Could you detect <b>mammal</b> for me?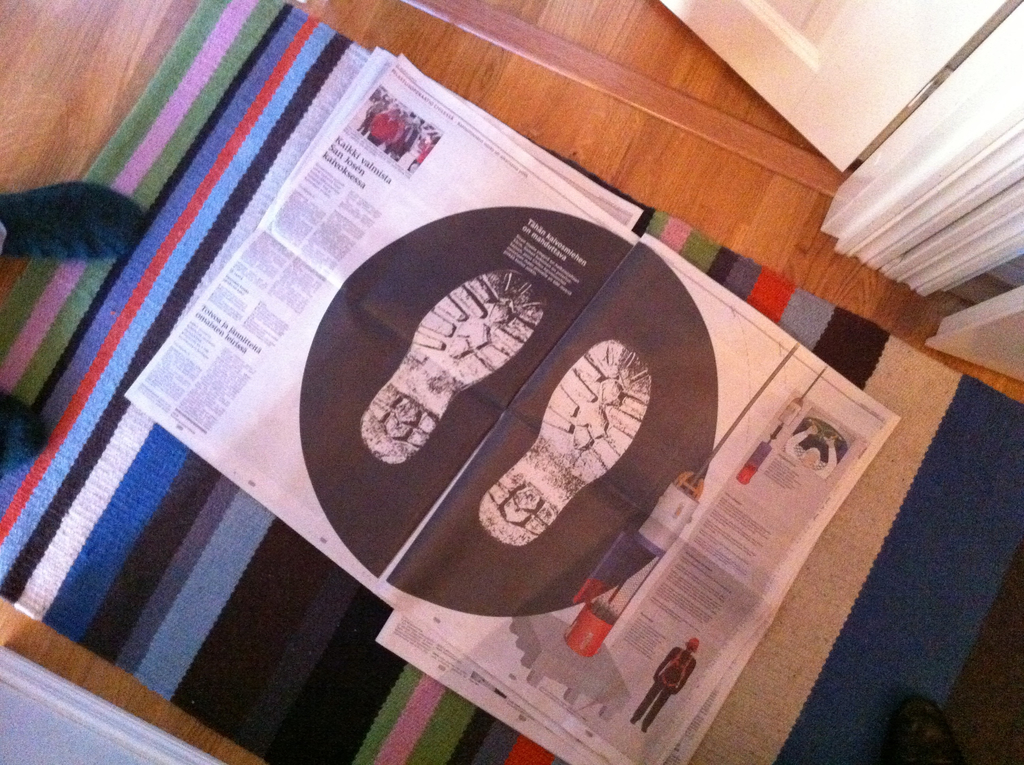
Detection result: {"left": 630, "top": 636, "right": 698, "bottom": 734}.
